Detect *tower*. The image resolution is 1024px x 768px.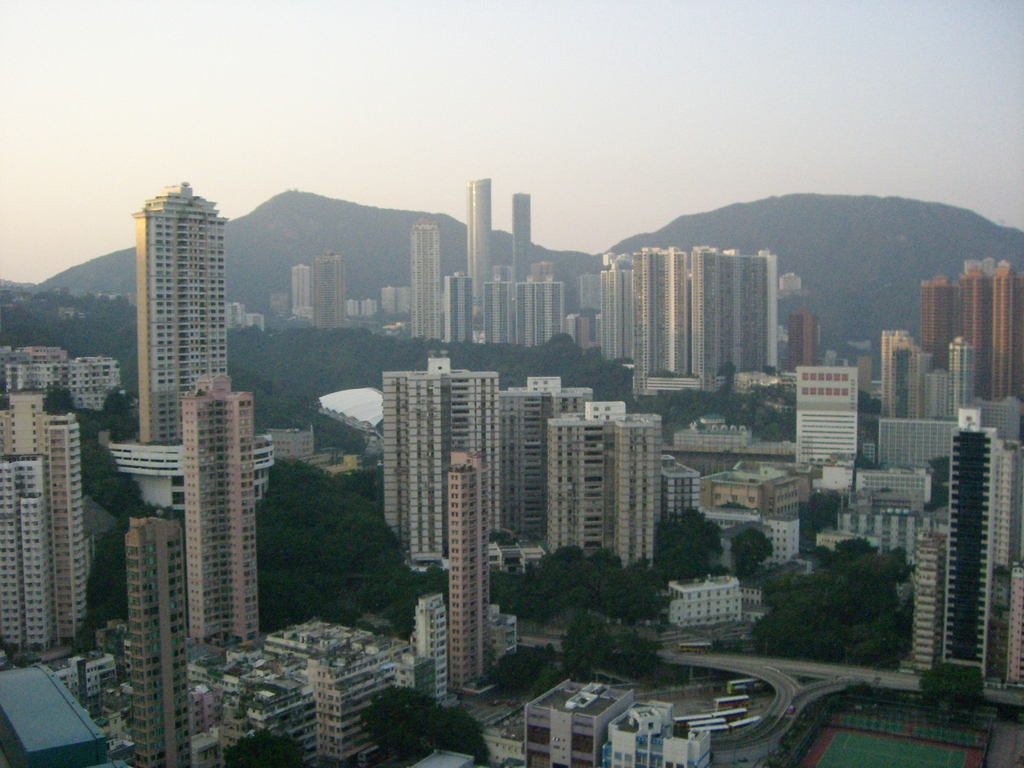
pyautogui.locateOnScreen(382, 351, 657, 561).
